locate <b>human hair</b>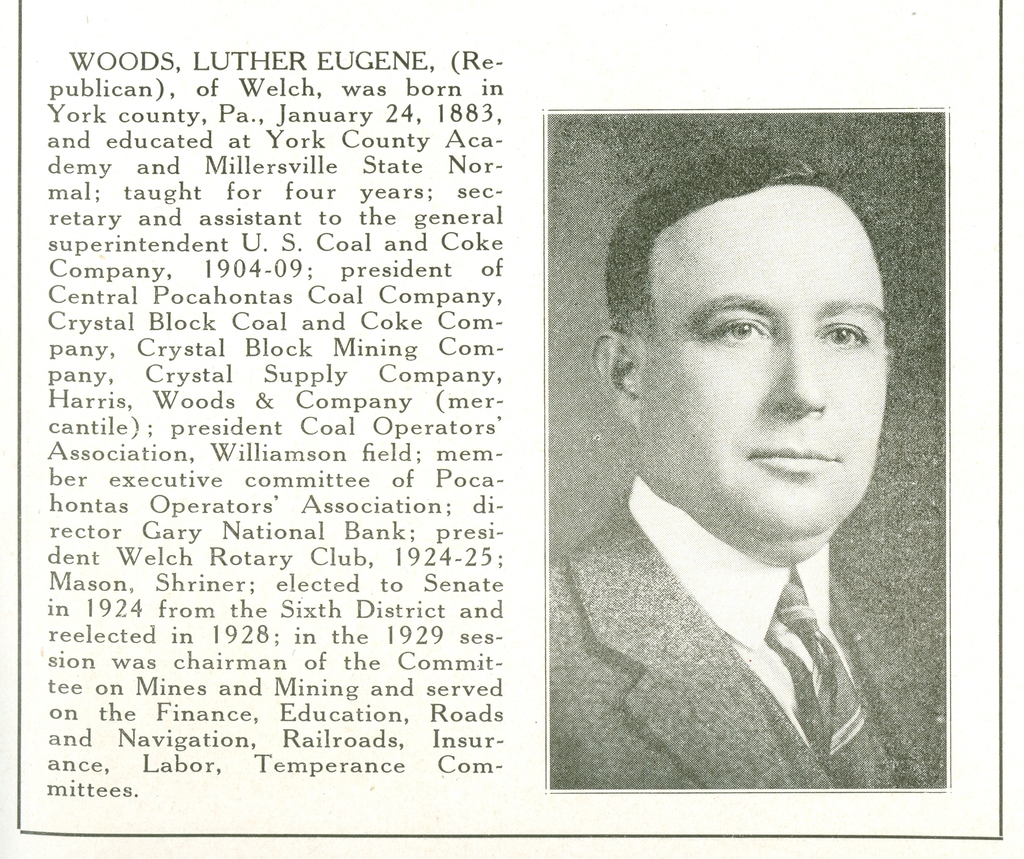
pyautogui.locateOnScreen(634, 178, 884, 408)
